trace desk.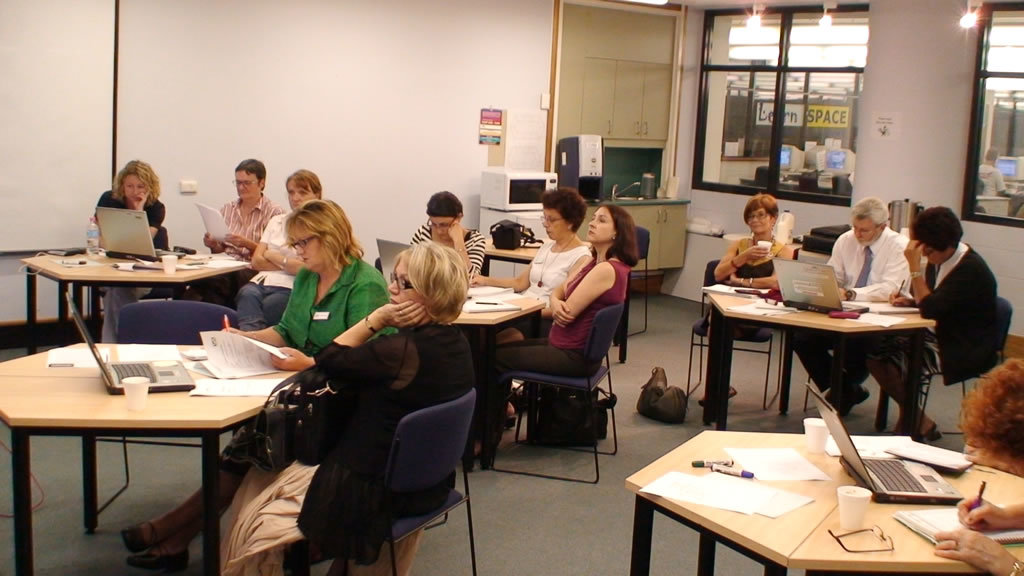
Traced to 0 339 300 573.
